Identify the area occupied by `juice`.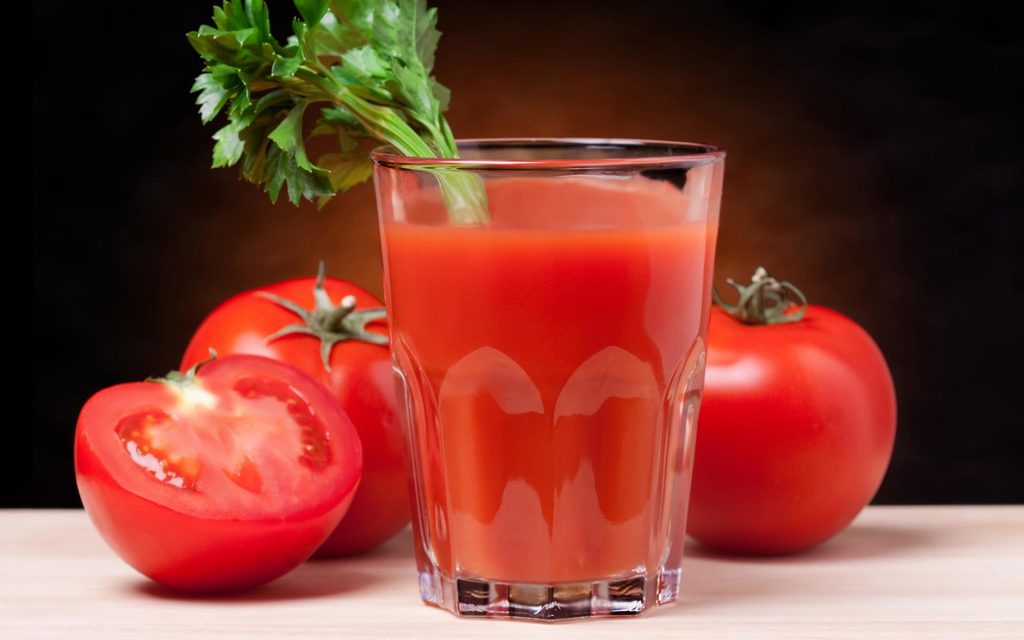
Area: rect(378, 174, 722, 587).
